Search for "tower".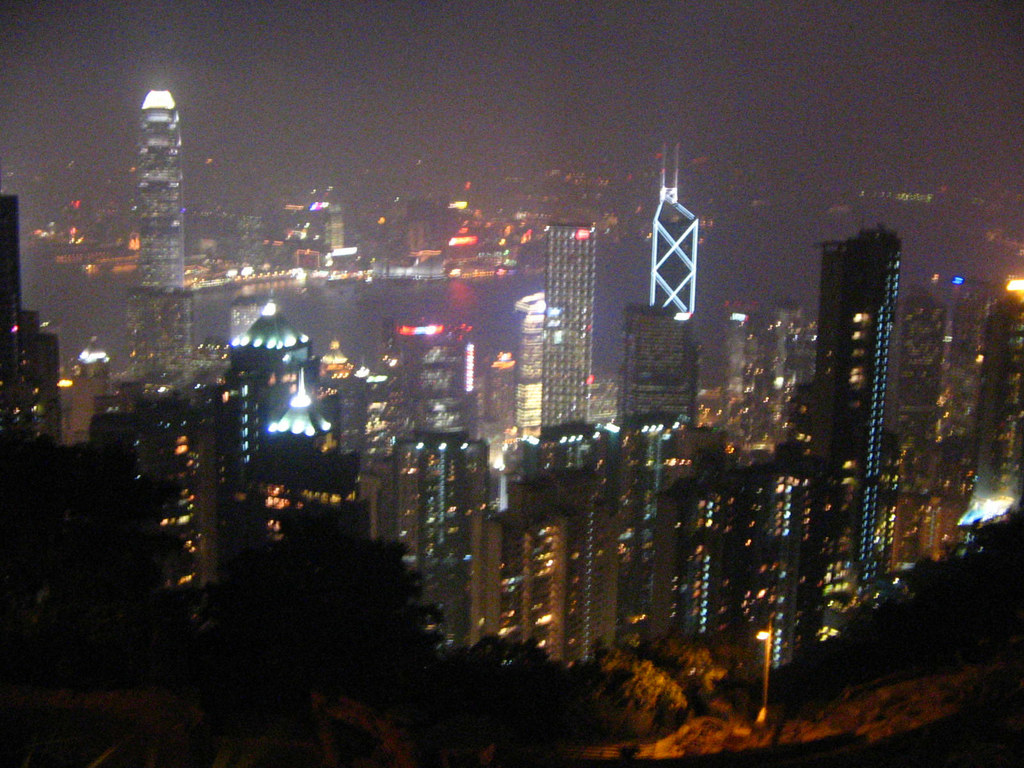
Found at <box>390,426,493,664</box>.
